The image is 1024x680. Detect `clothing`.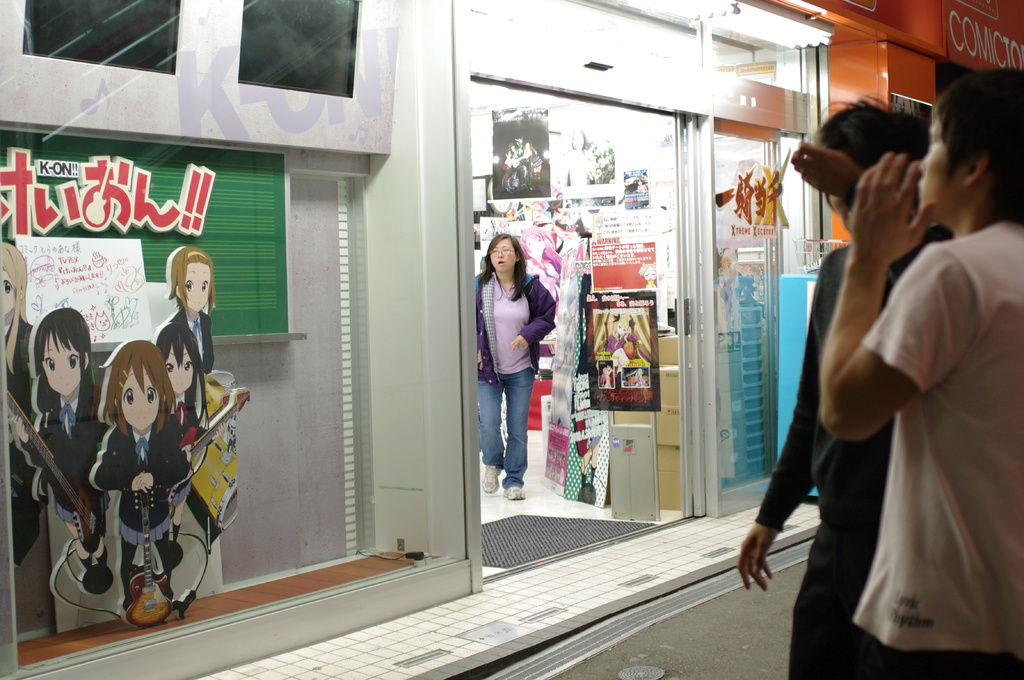
Detection: left=575, top=344, right=605, bottom=457.
